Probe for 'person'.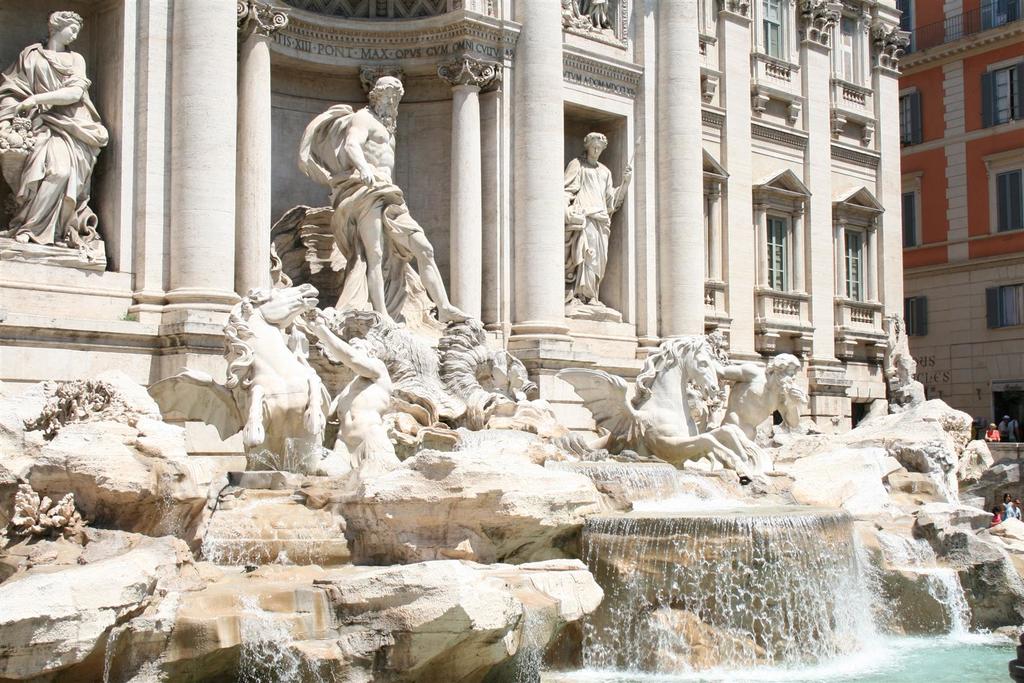
Probe result: (559,124,633,313).
